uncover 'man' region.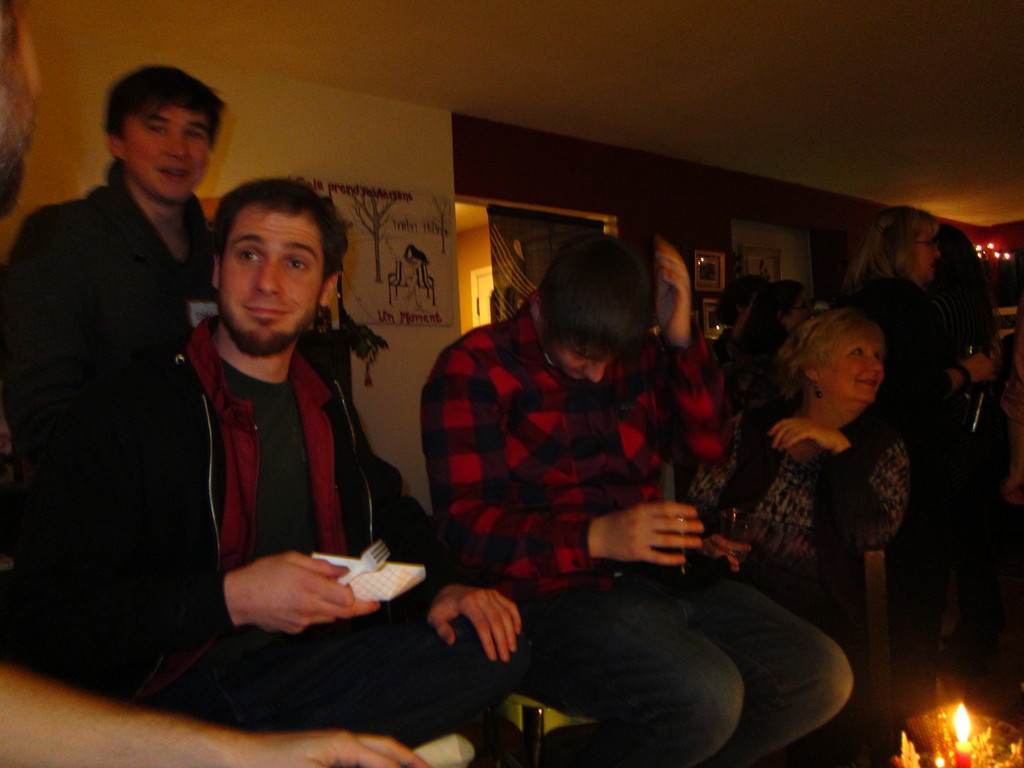
Uncovered: [118, 175, 538, 767].
